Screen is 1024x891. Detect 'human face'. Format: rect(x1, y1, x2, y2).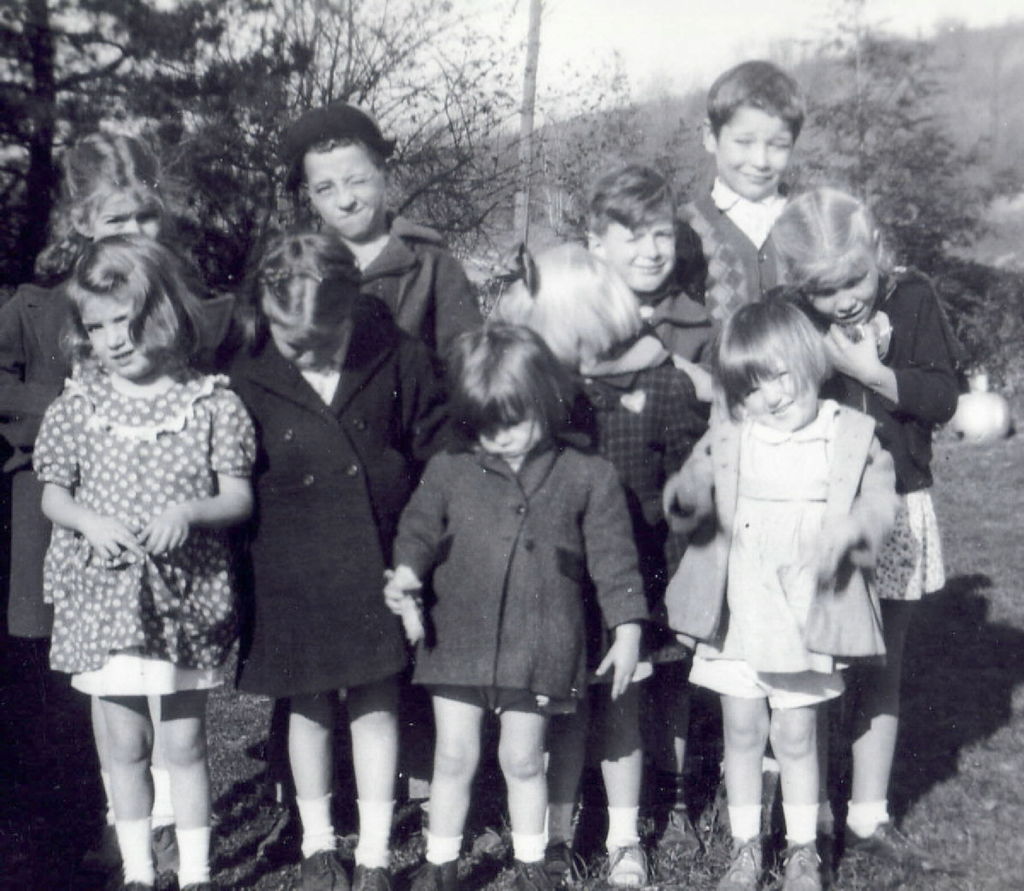
rect(89, 177, 170, 228).
